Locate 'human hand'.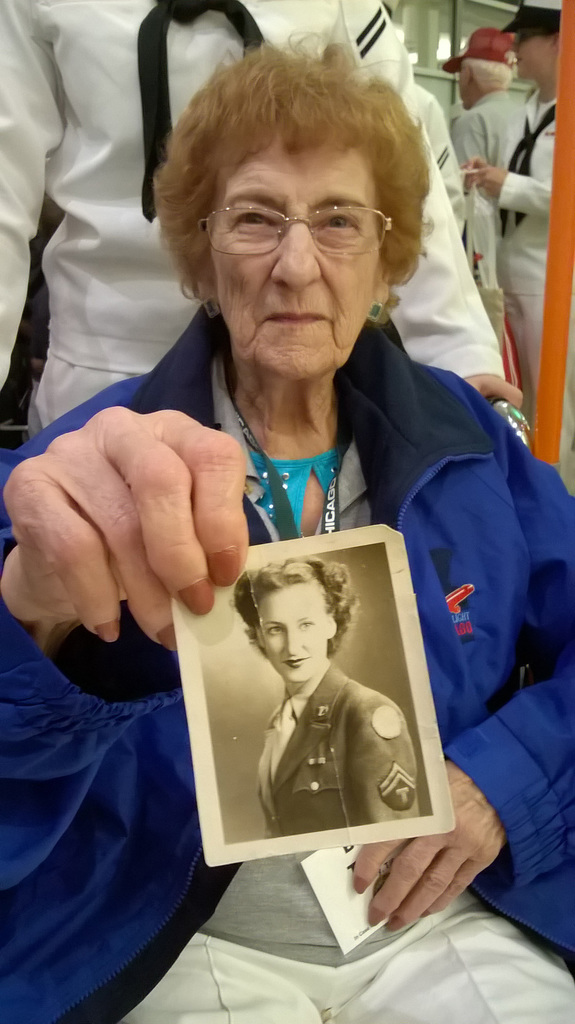
Bounding box: Rect(458, 157, 488, 200).
